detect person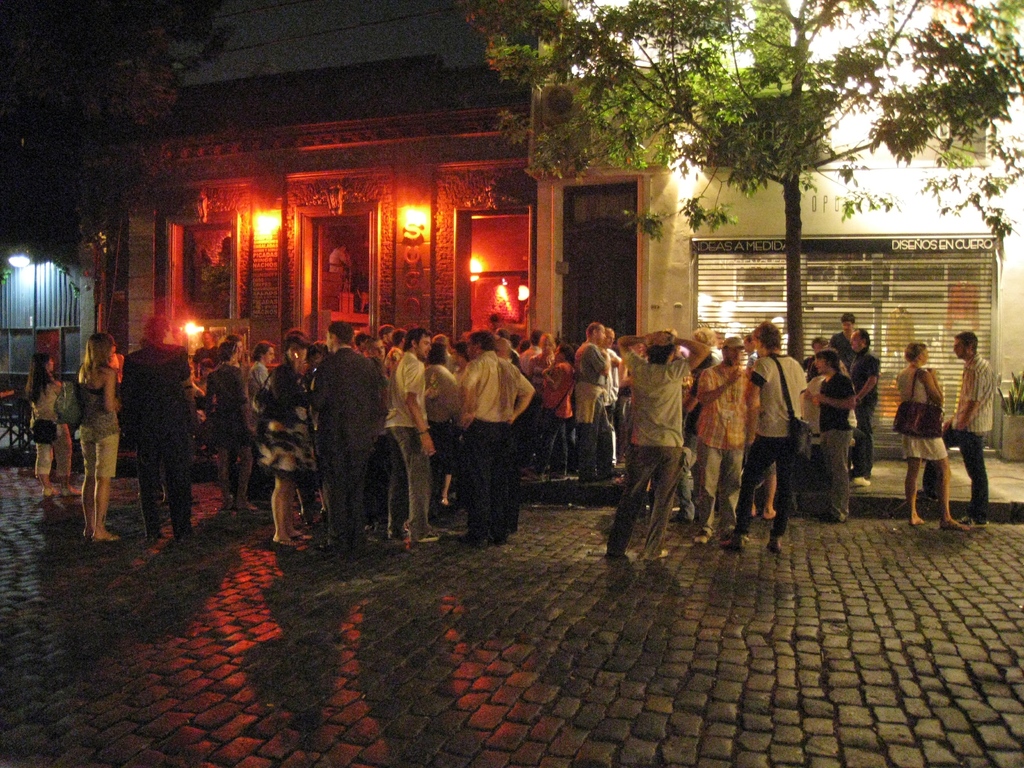
bbox(68, 328, 130, 522)
